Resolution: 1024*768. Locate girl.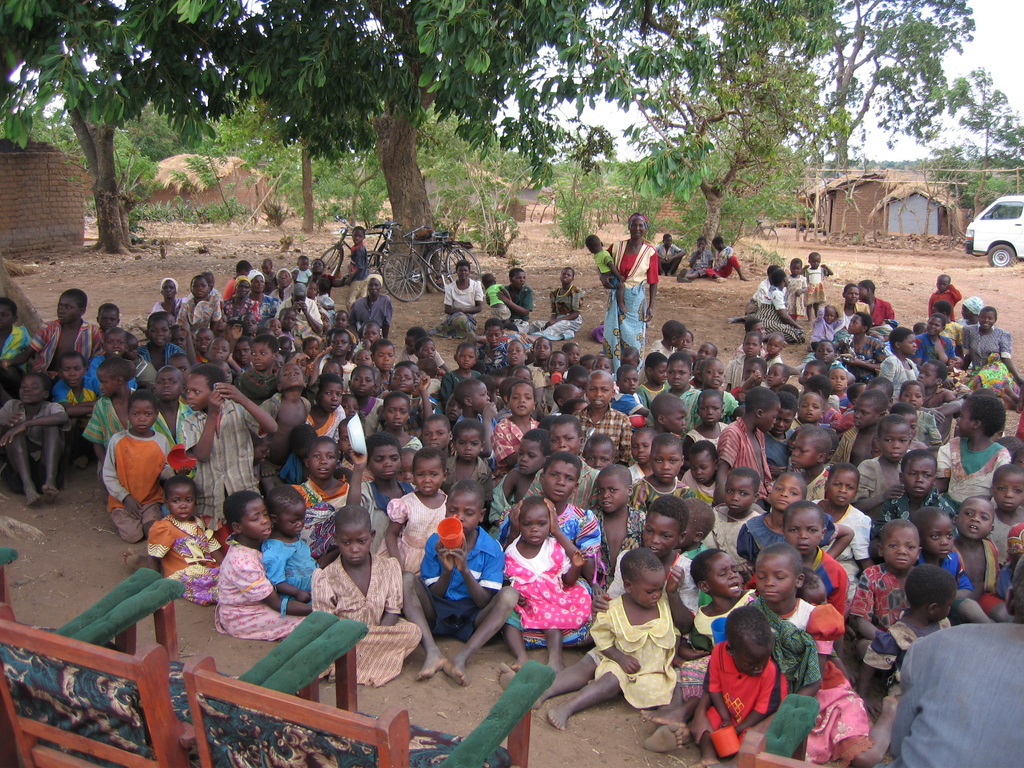
left=878, top=328, right=918, bottom=408.
